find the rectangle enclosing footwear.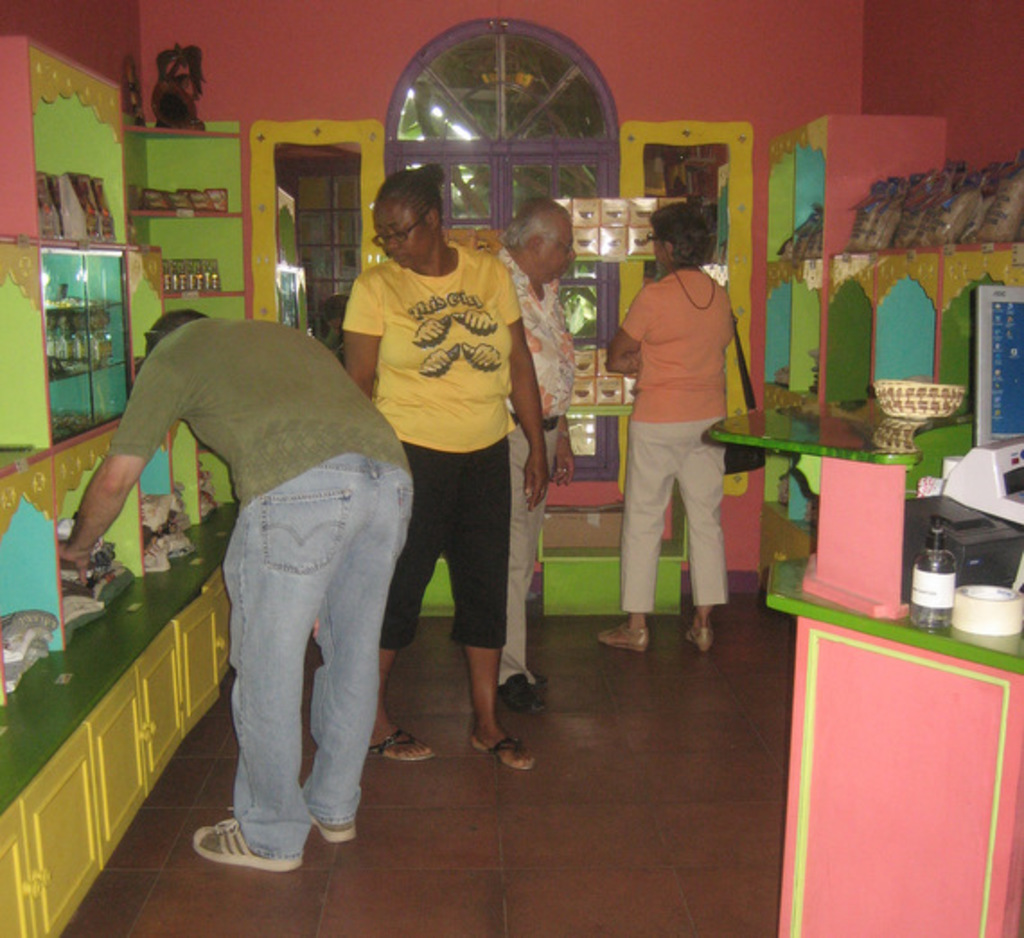
[519, 672, 546, 686].
